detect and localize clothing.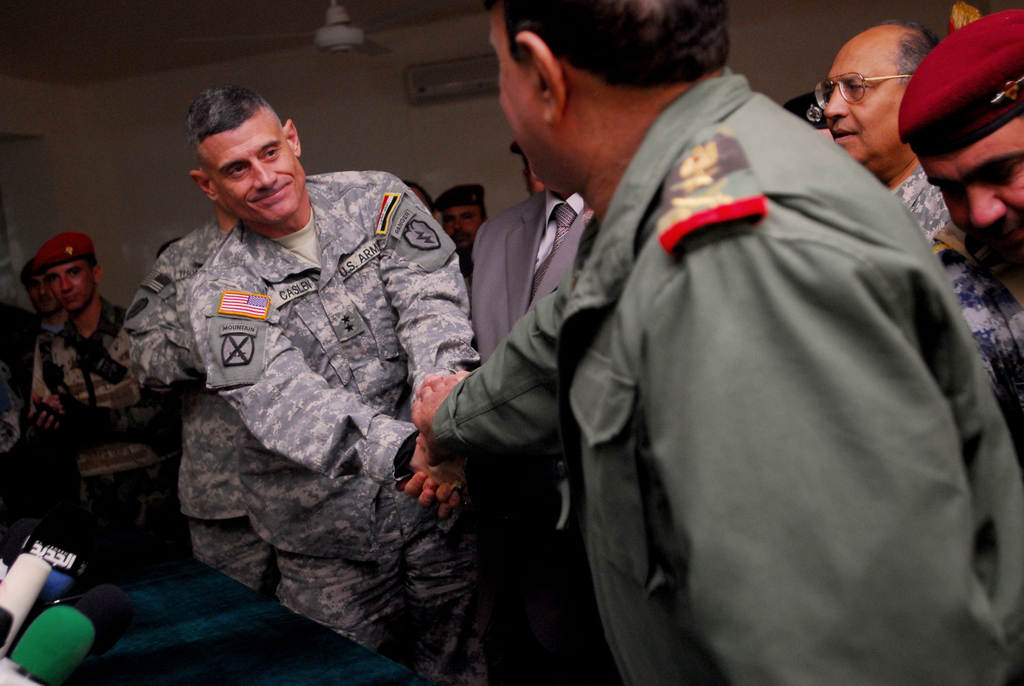
Localized at rect(924, 214, 1023, 460).
